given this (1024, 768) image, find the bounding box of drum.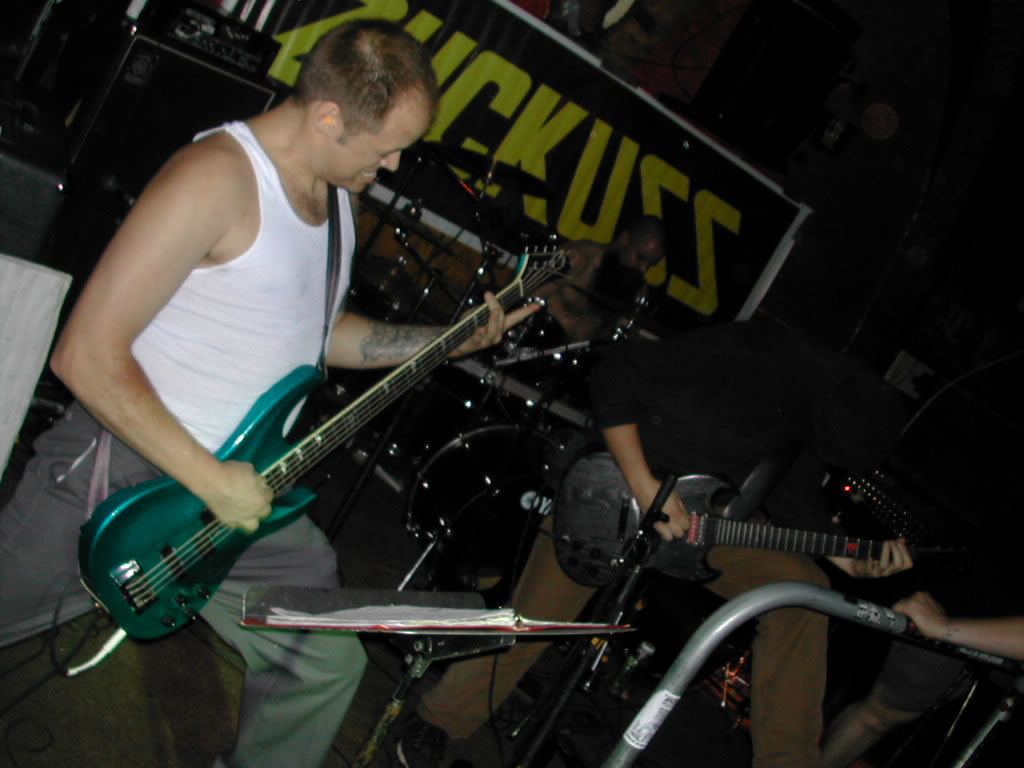
bbox=[393, 400, 555, 557].
